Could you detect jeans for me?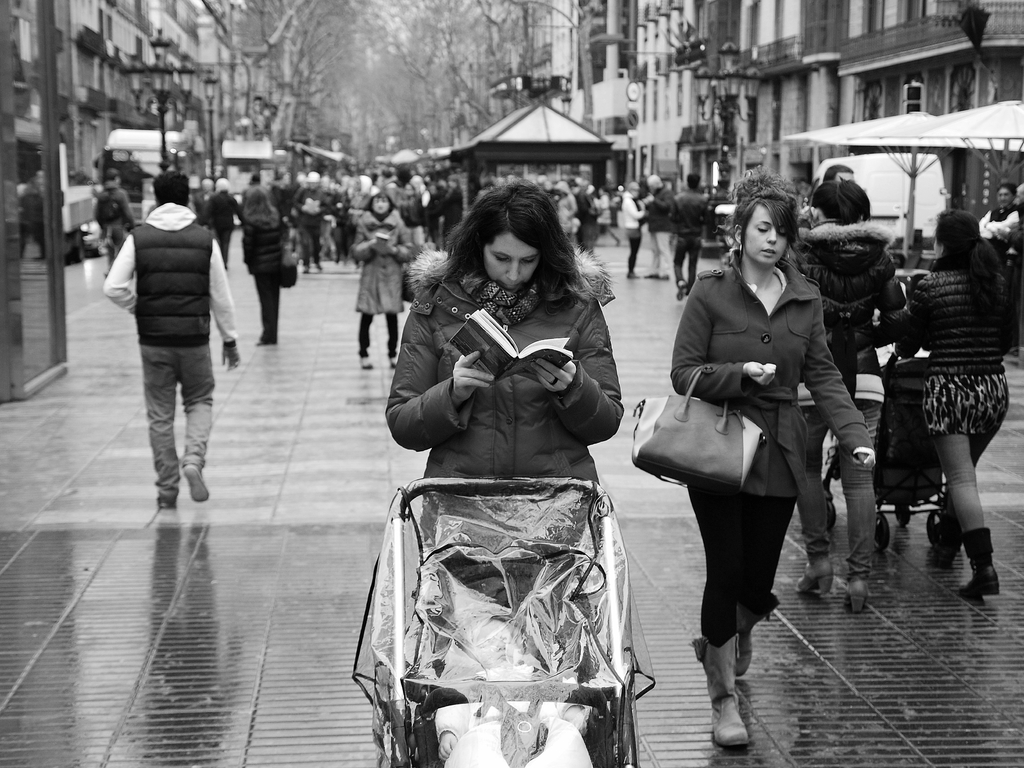
Detection result: 674/239/706/289.
